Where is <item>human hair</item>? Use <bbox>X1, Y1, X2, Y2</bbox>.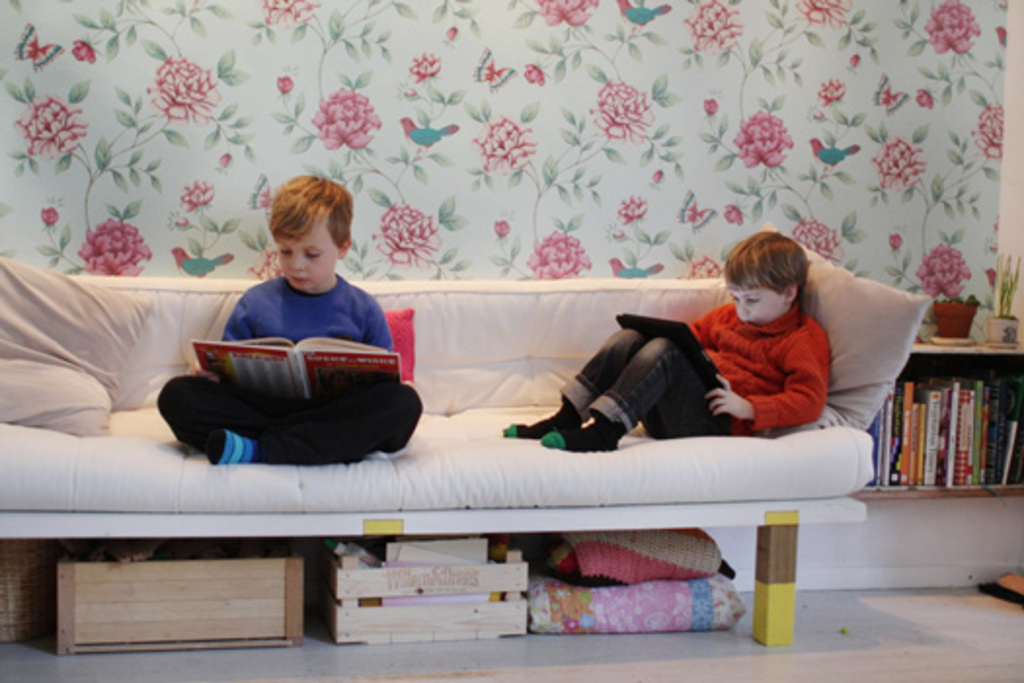
<bbox>250, 166, 345, 279</bbox>.
